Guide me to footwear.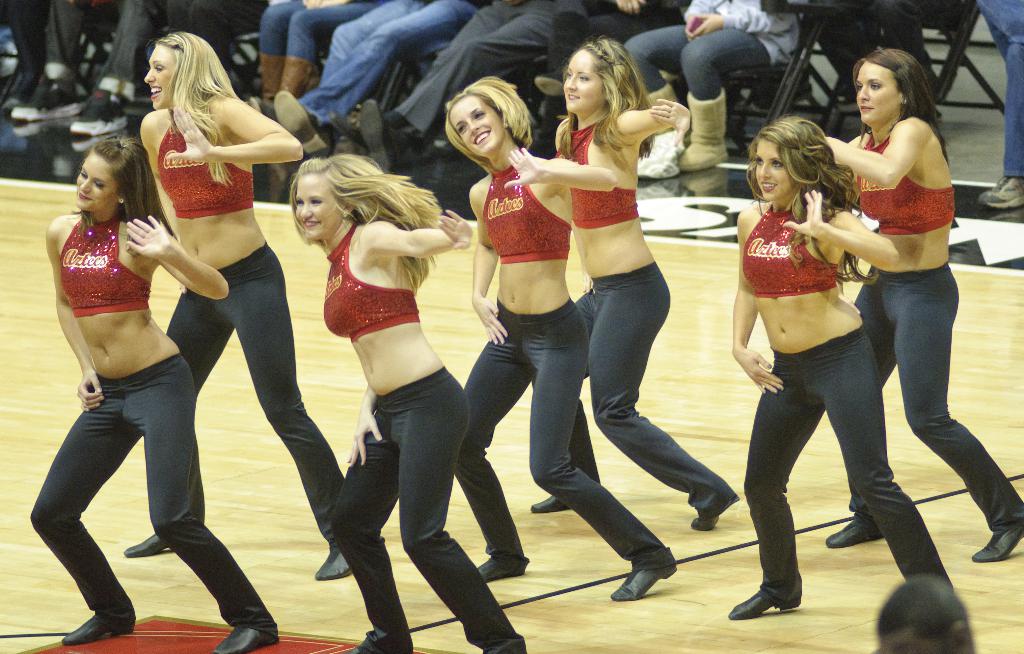
Guidance: {"left": 639, "top": 85, "right": 695, "bottom": 179}.
